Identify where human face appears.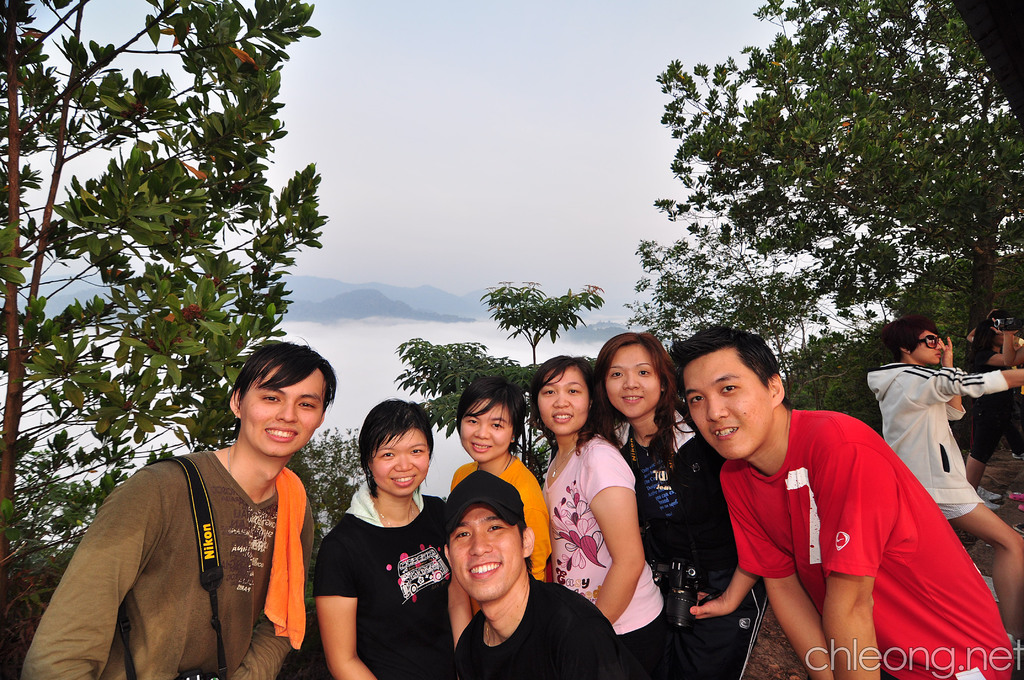
Appears at {"x1": 372, "y1": 426, "x2": 427, "y2": 497}.
